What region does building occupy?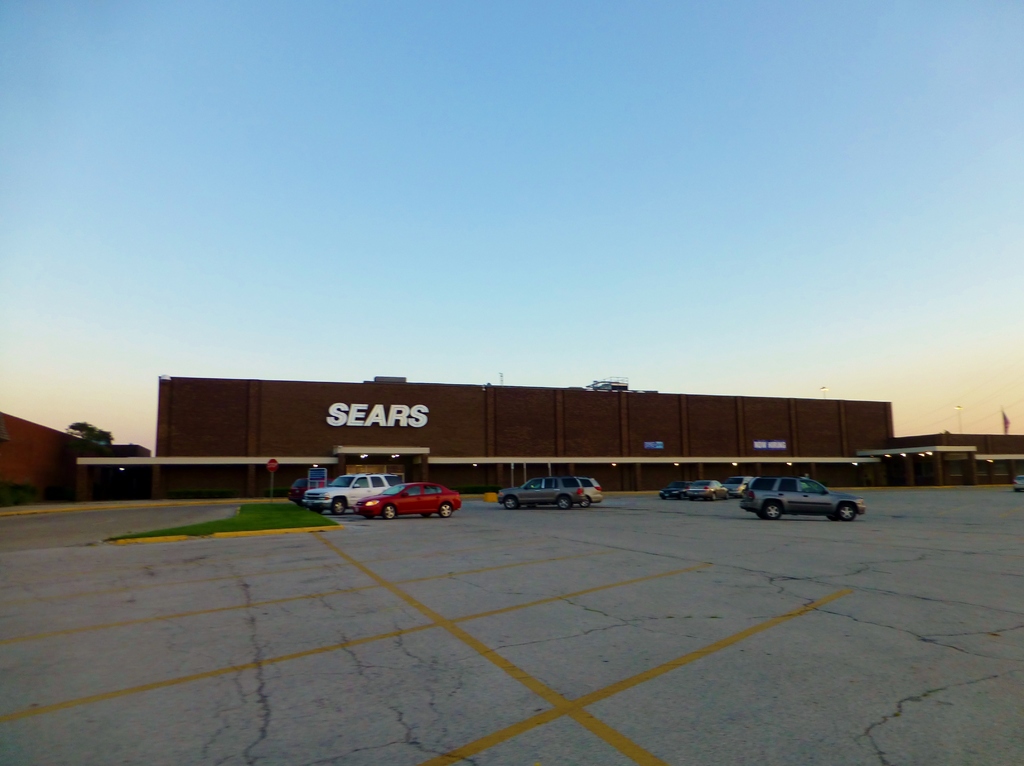
detection(78, 376, 1023, 500).
